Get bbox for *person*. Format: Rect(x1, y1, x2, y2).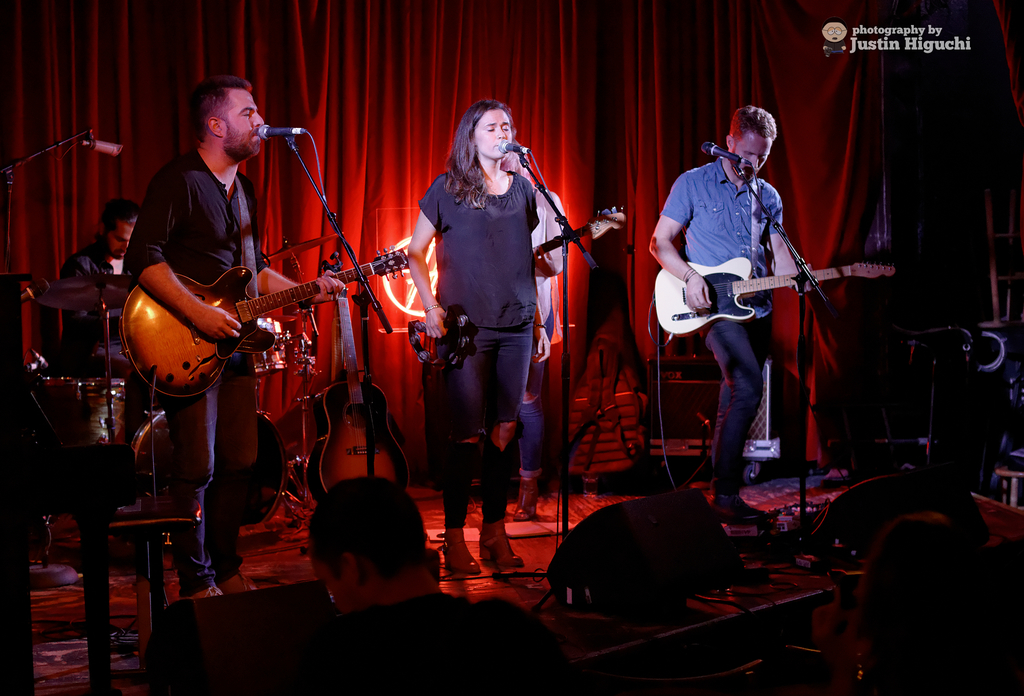
Rect(263, 480, 578, 693).
